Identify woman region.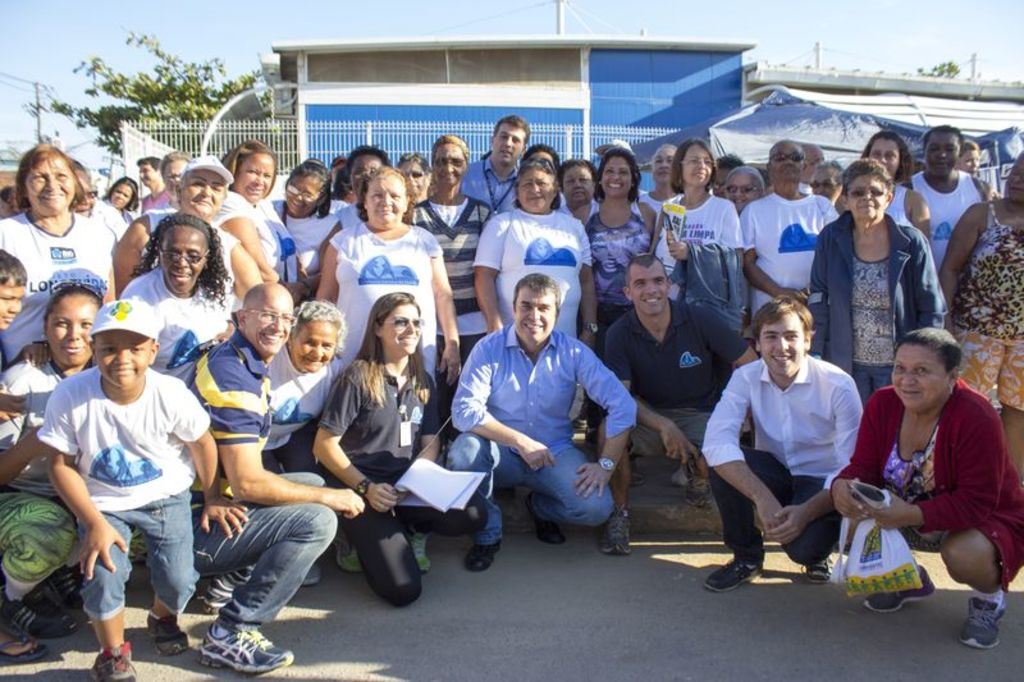
Region: (579, 150, 664, 345).
